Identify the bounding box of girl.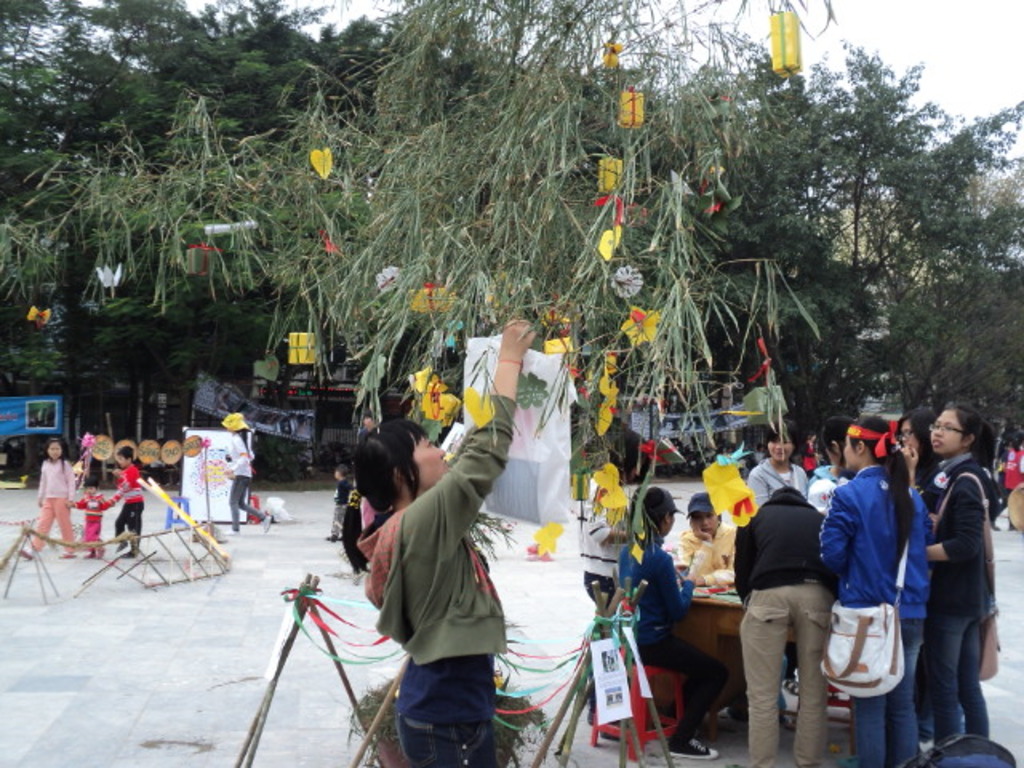
<bbox>355, 307, 544, 766</bbox>.
